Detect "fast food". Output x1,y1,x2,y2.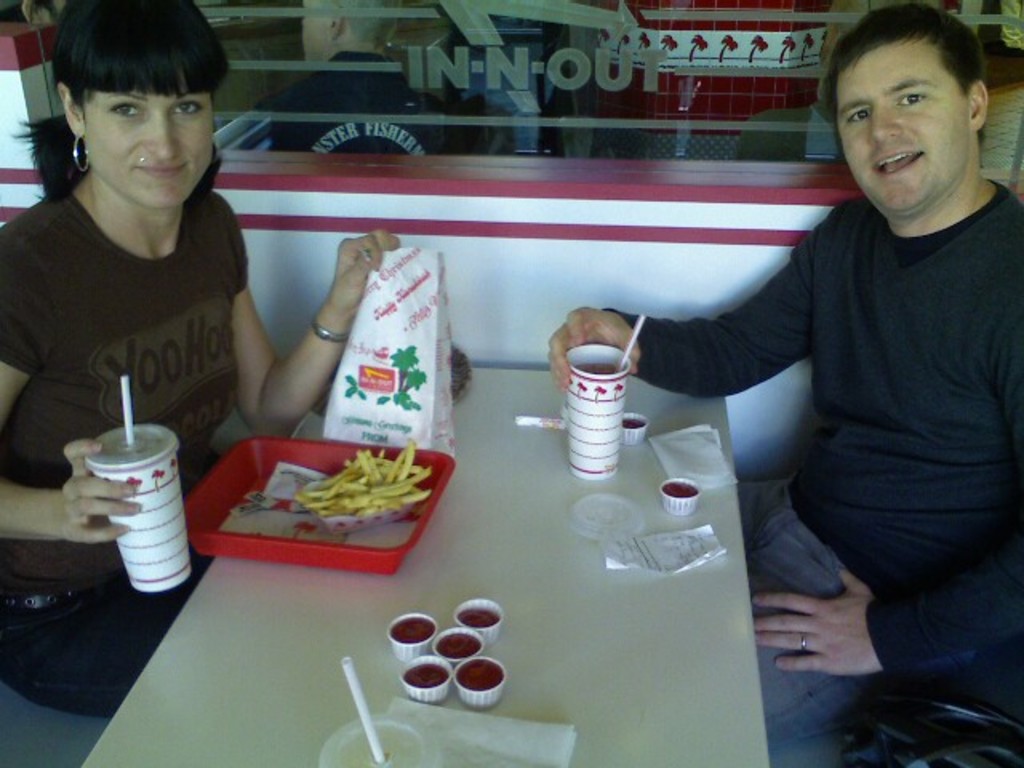
405,658,448,685.
